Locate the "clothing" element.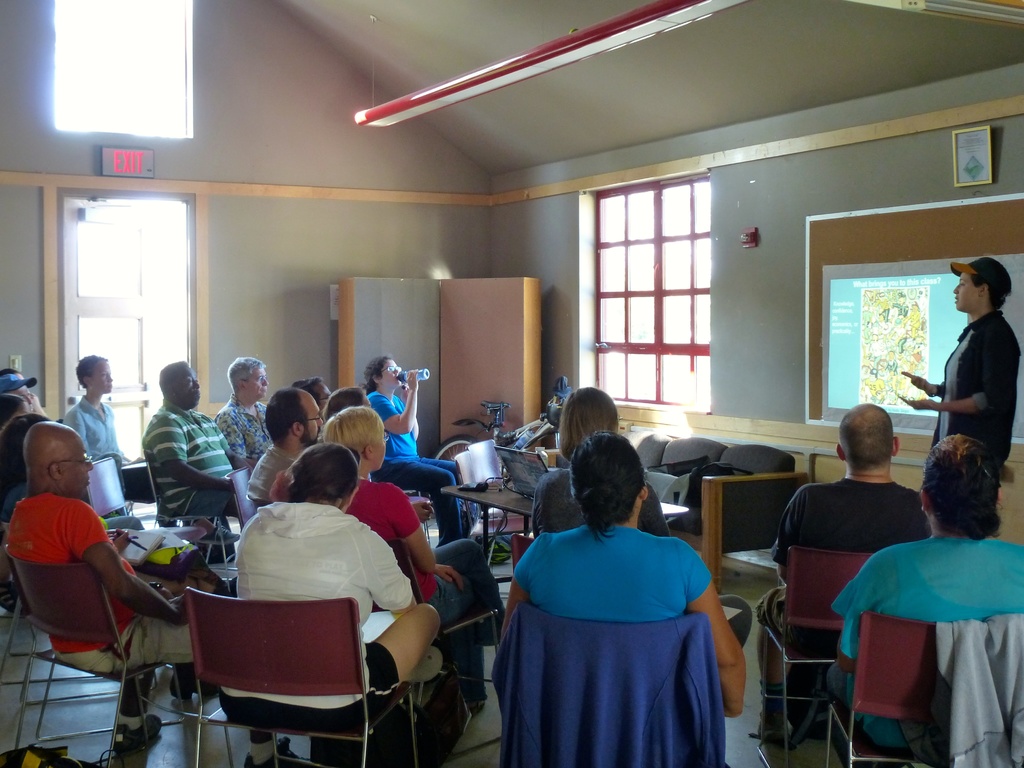
Element bbox: x1=515 y1=520 x2=711 y2=623.
